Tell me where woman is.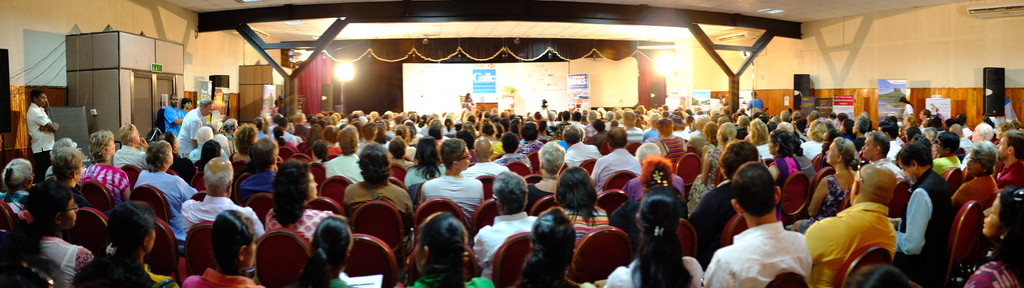
woman is at x1=947, y1=140, x2=998, y2=217.
